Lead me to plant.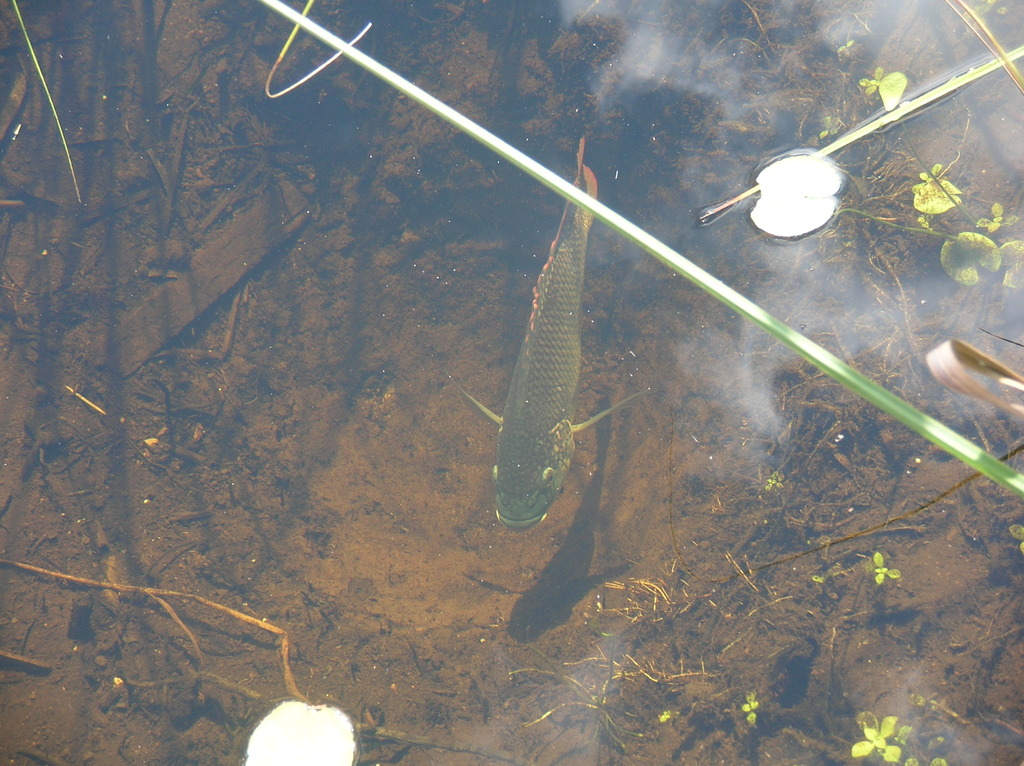
Lead to [254,0,1023,498].
